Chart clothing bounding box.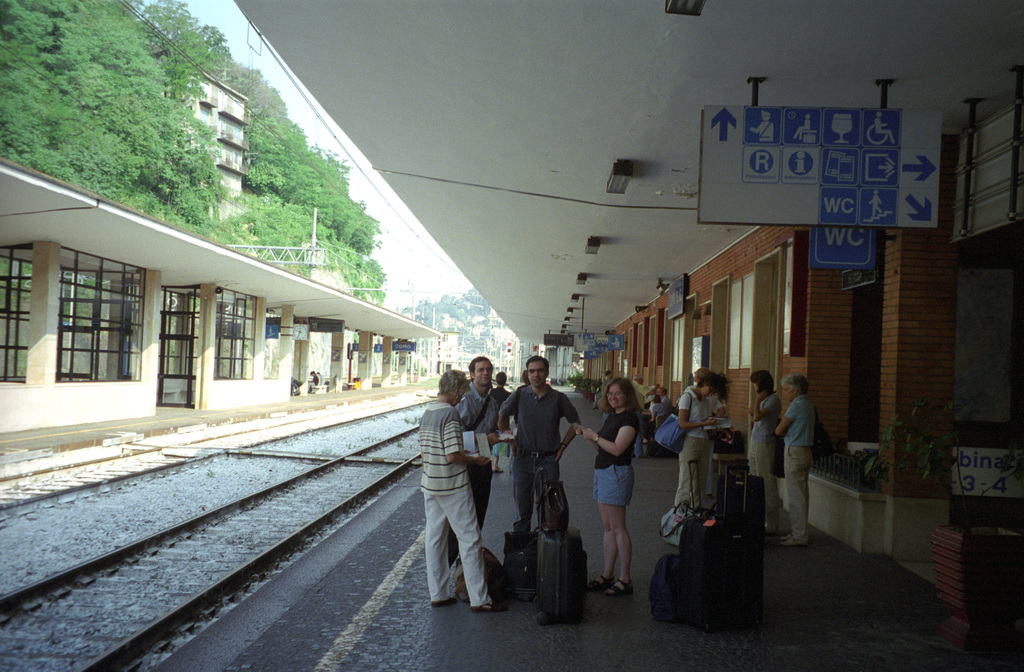
Charted: BBox(308, 374, 318, 393).
